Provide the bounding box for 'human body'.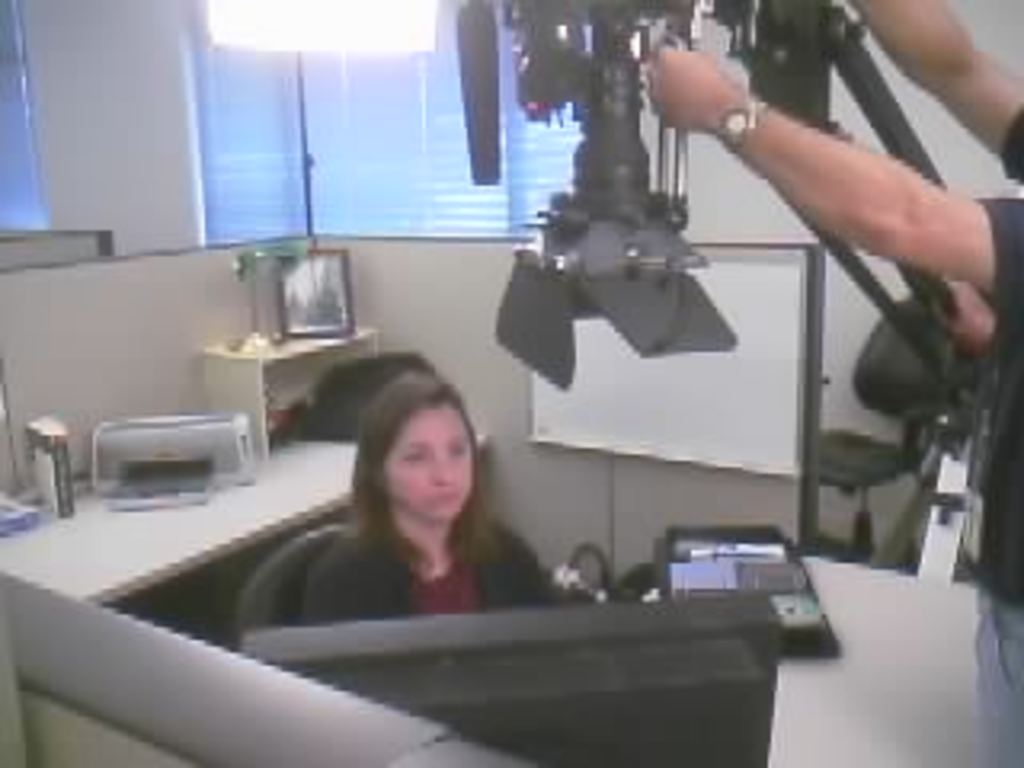
left=259, top=362, right=554, bottom=656.
